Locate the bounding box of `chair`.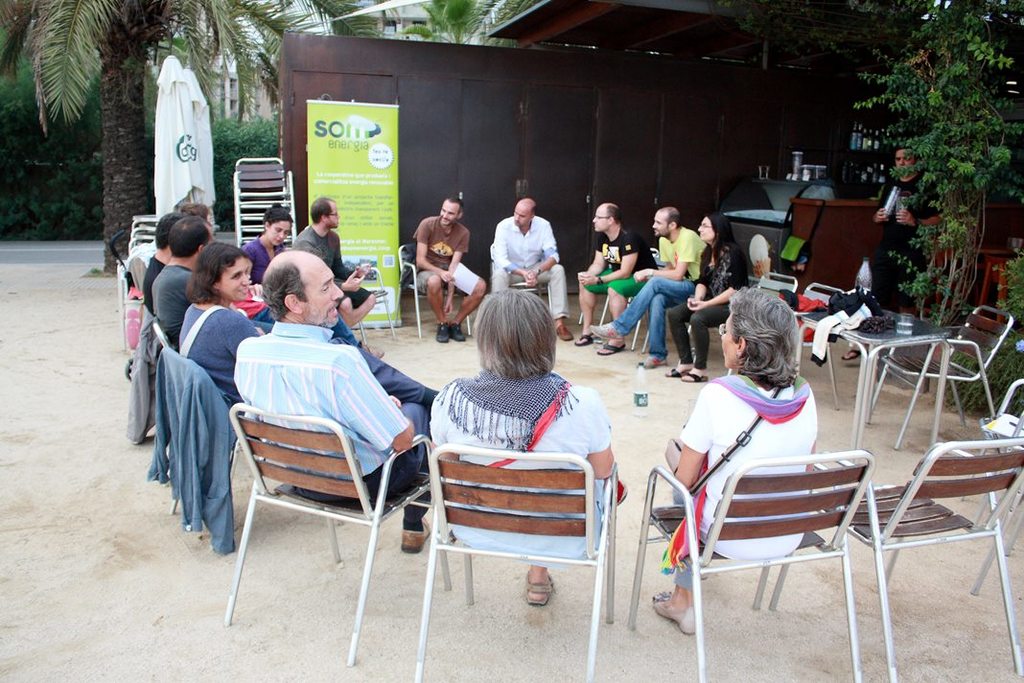
Bounding box: rect(824, 439, 1023, 682).
